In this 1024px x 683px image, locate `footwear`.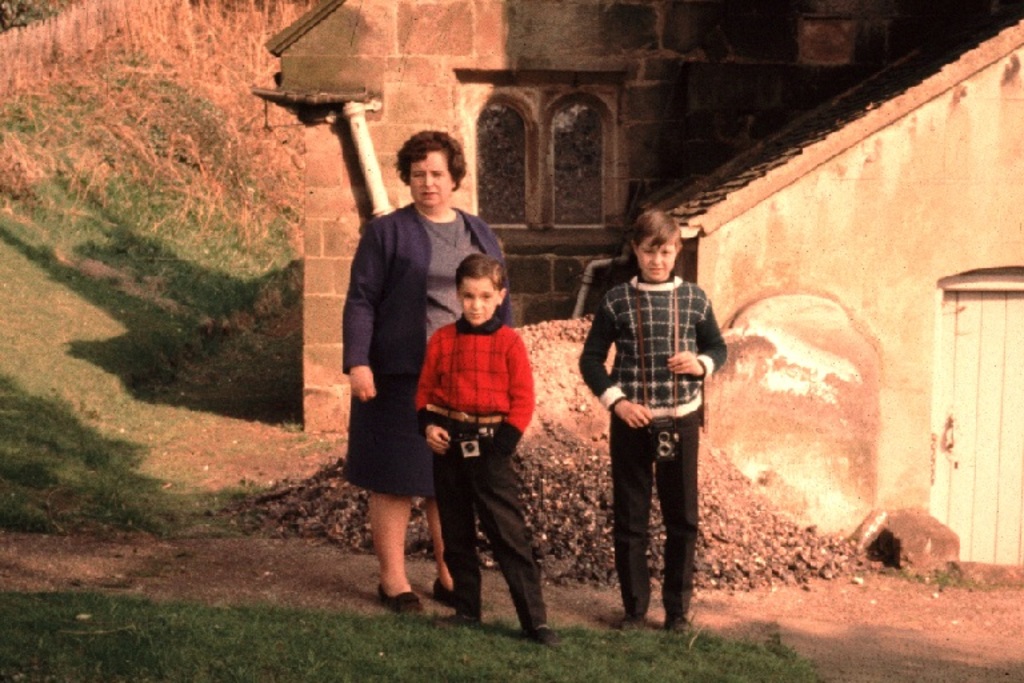
Bounding box: box(457, 612, 485, 631).
